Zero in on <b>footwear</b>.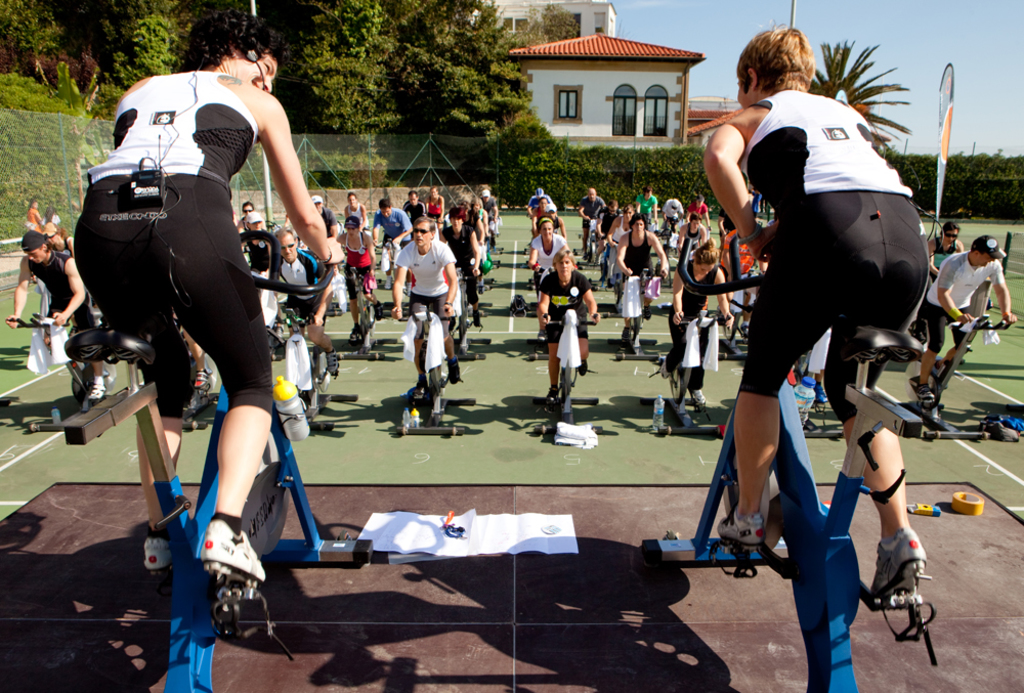
Zeroed in: Rect(715, 512, 764, 550).
